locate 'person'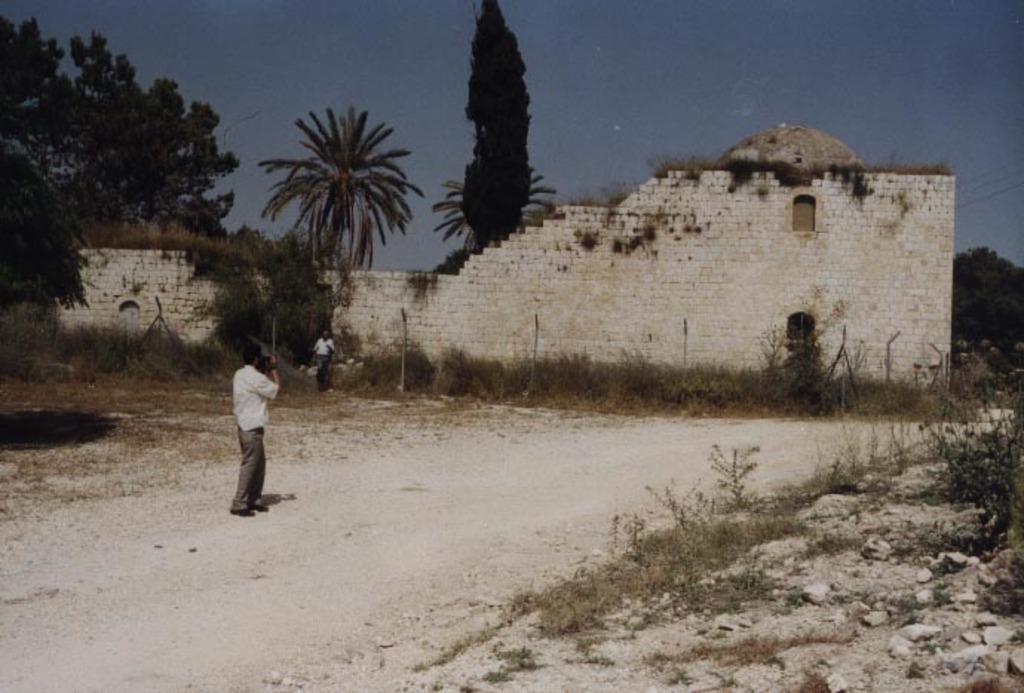
select_region(215, 334, 279, 518)
